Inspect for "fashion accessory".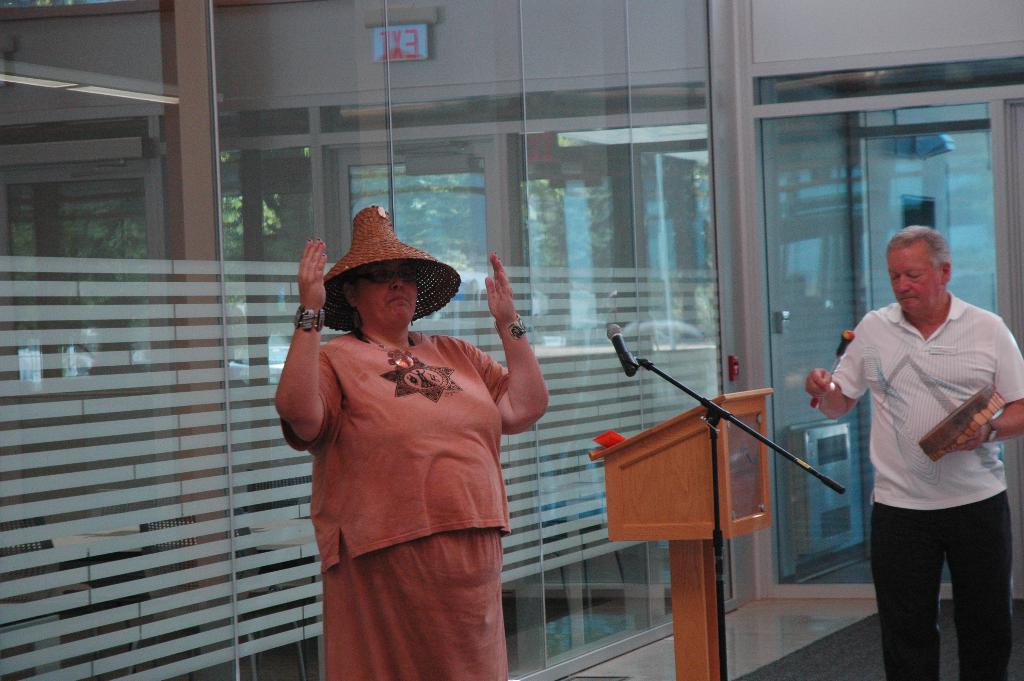
Inspection: pyautogui.locateOnScreen(361, 331, 415, 367).
